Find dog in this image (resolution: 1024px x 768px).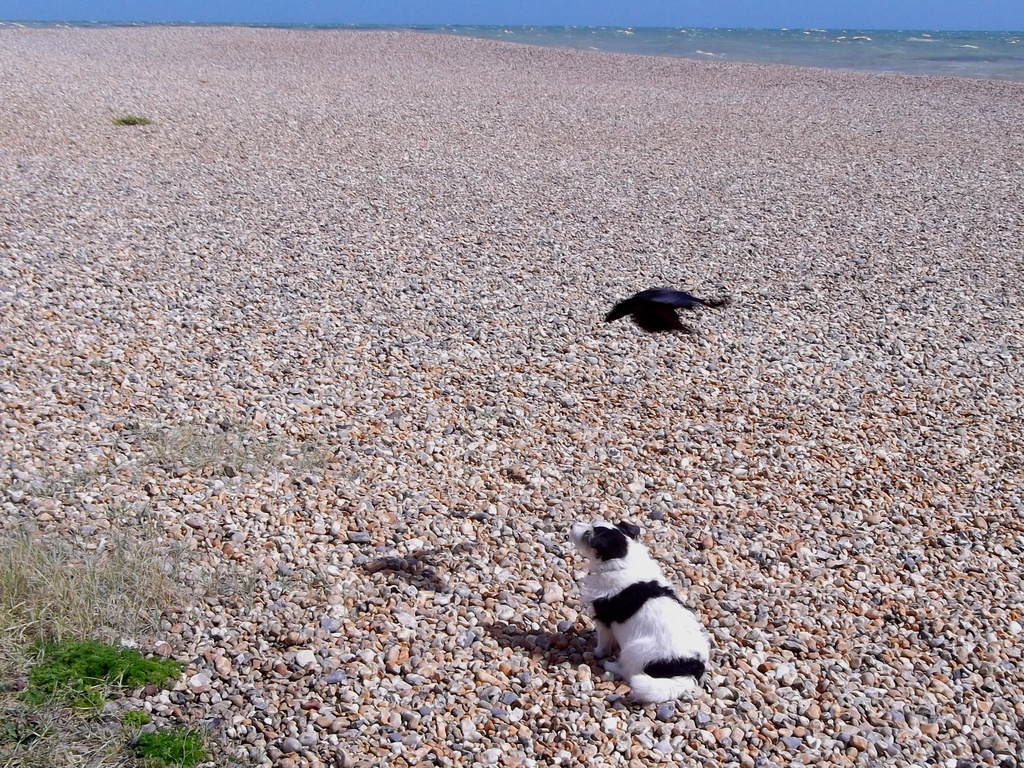
left=566, top=515, right=715, bottom=704.
